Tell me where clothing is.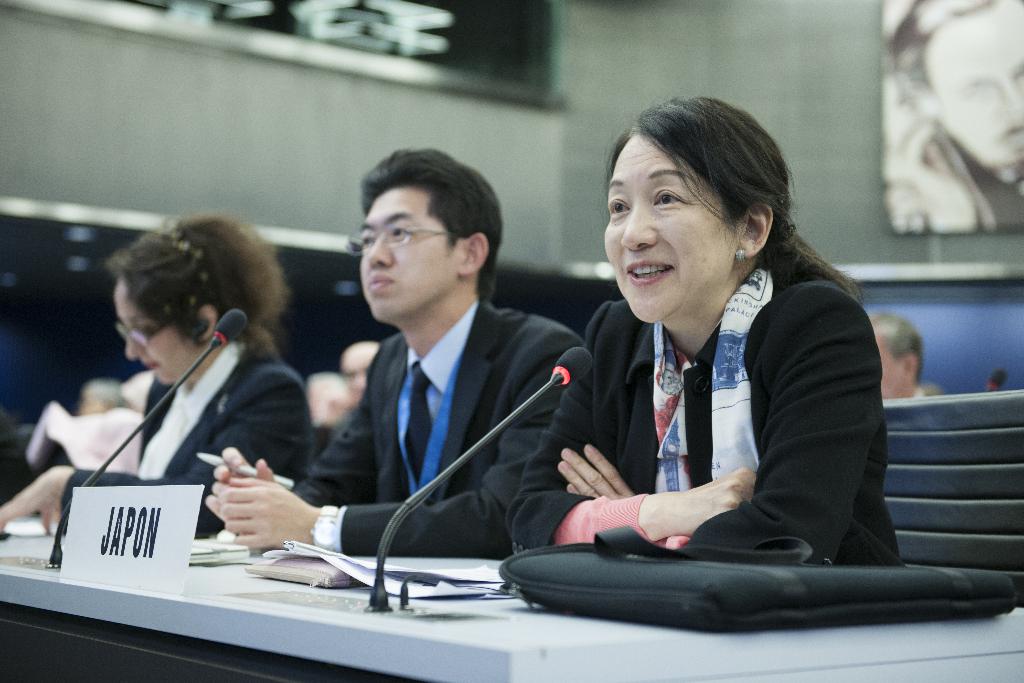
clothing is at x1=545 y1=185 x2=901 y2=591.
